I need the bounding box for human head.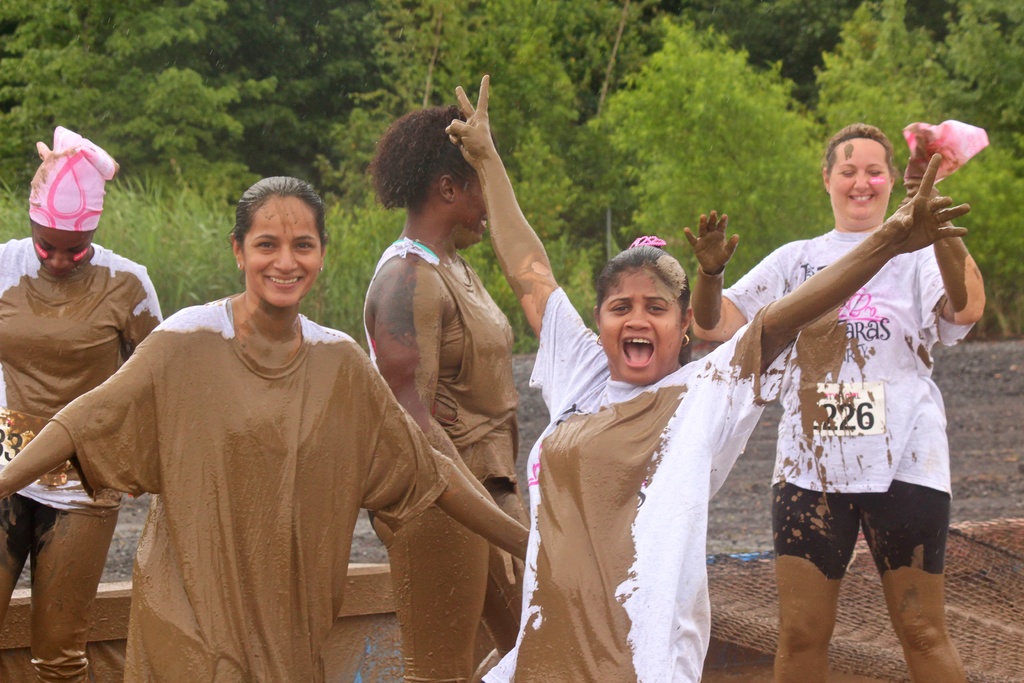
Here it is: x1=594, y1=241, x2=690, y2=382.
